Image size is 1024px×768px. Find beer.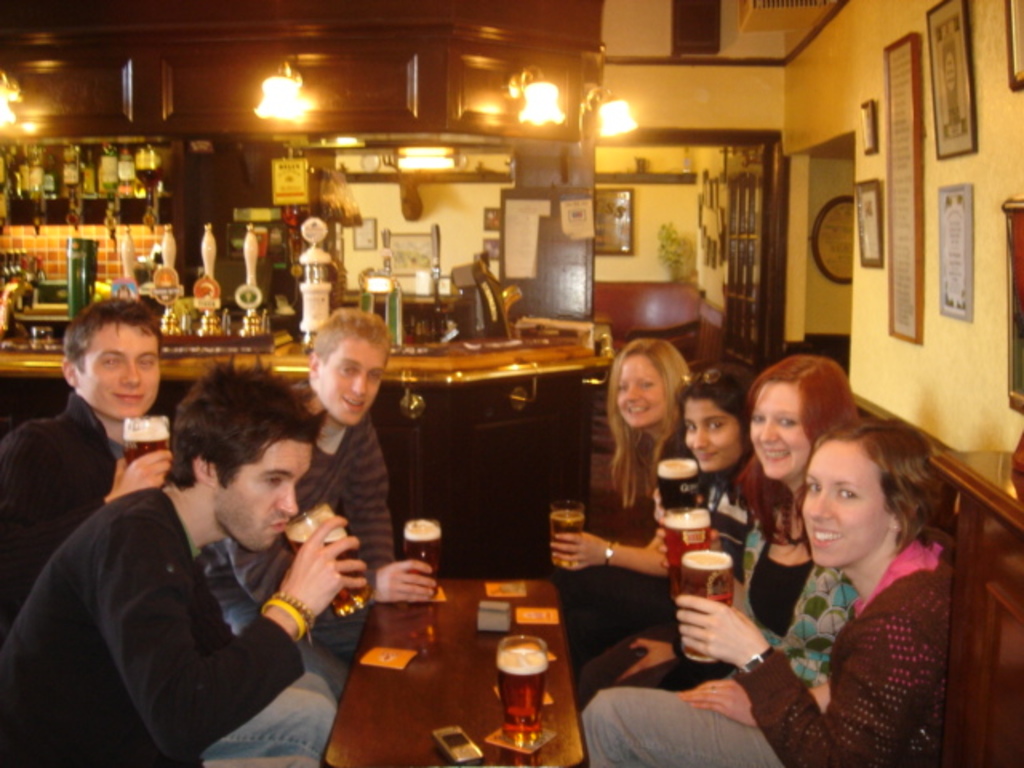
detection(498, 642, 552, 744).
